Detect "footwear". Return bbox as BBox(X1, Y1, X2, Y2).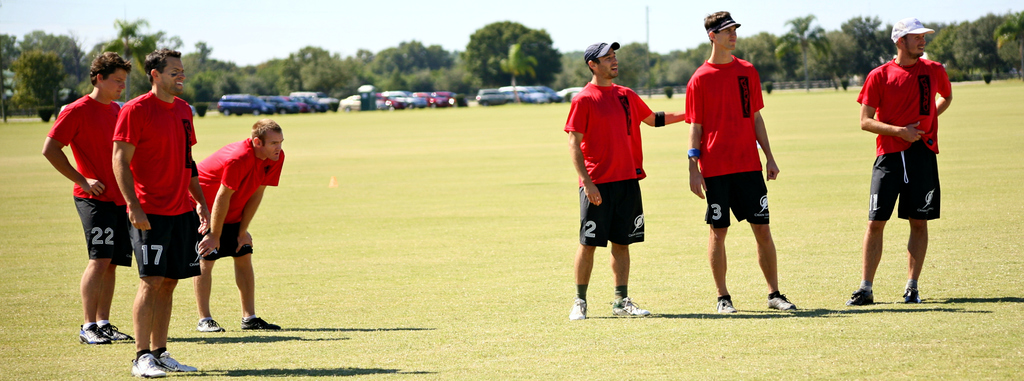
BBox(153, 349, 198, 370).
